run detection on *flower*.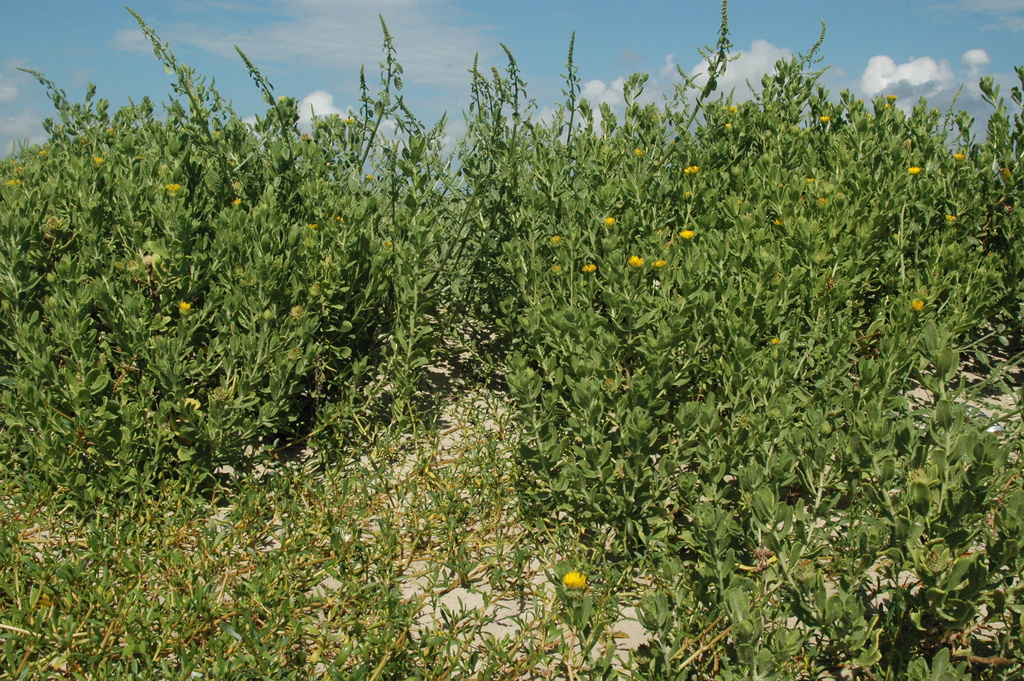
Result: select_region(651, 259, 668, 267).
